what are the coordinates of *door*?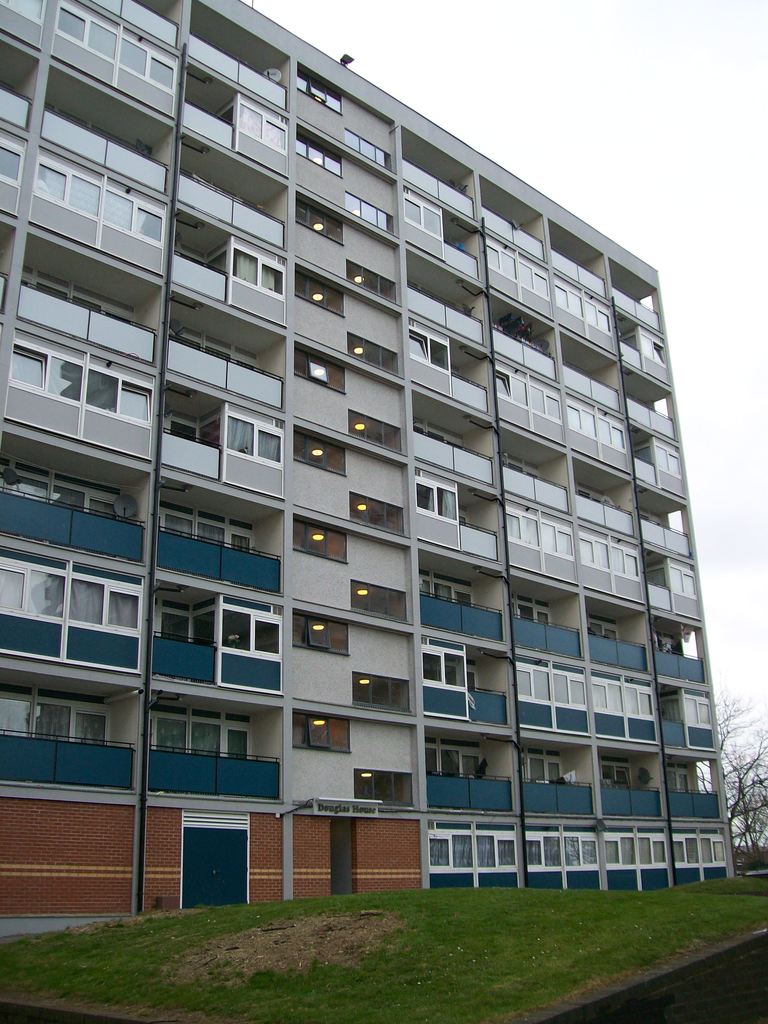
bbox=(184, 831, 223, 908).
